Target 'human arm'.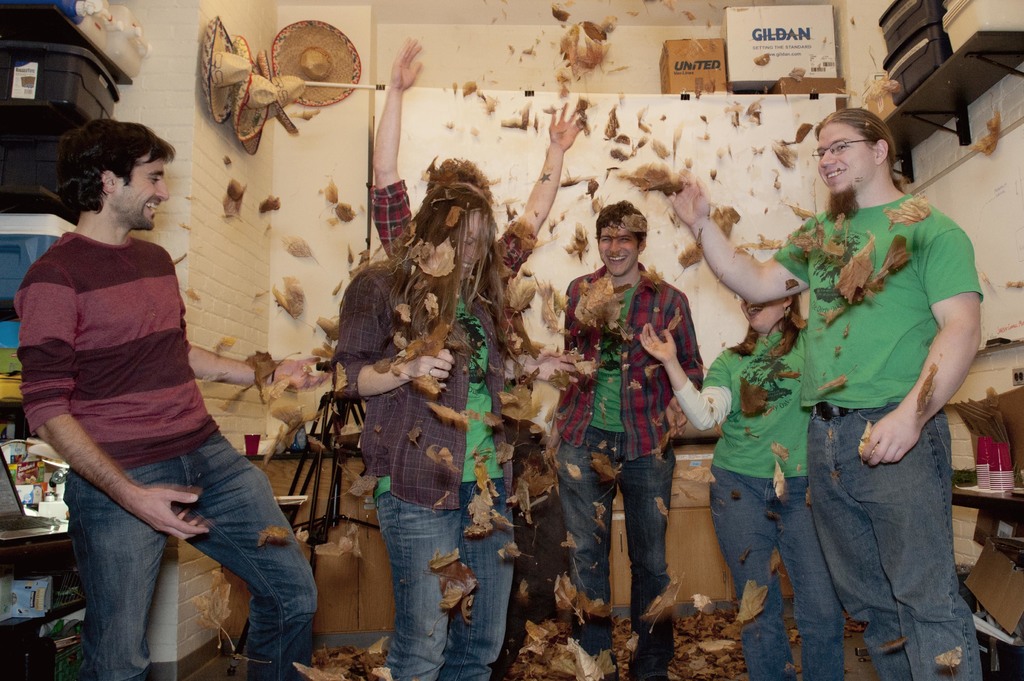
Target region: Rect(373, 28, 436, 283).
